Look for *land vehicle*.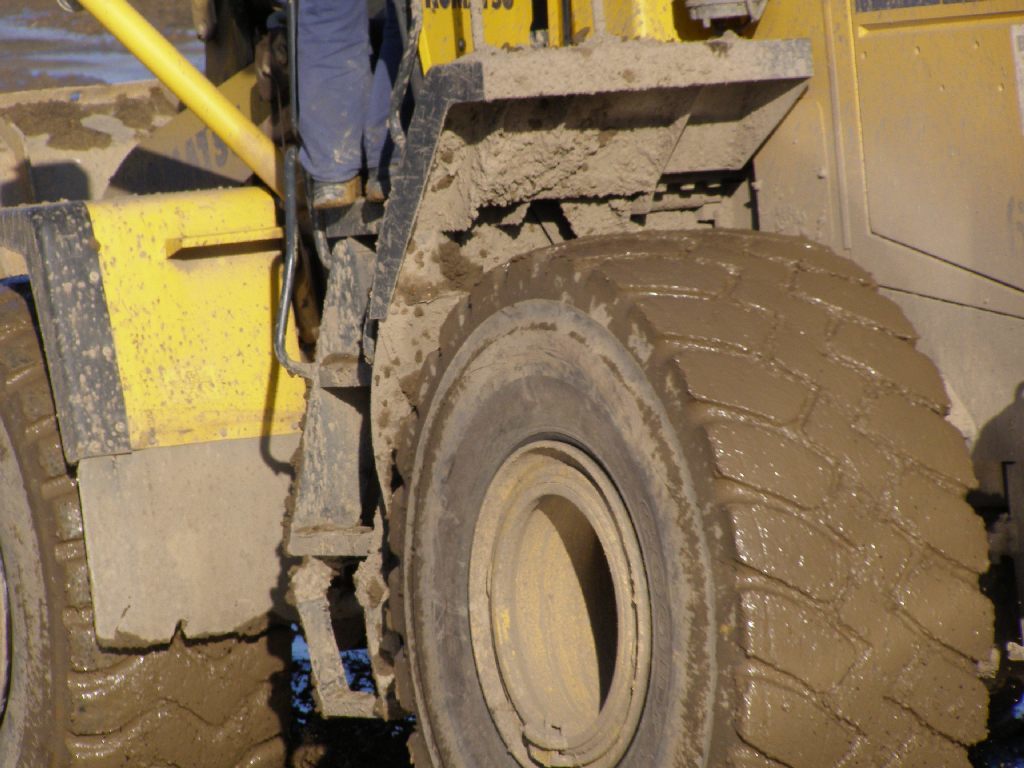
Found: 166:61:1023:767.
